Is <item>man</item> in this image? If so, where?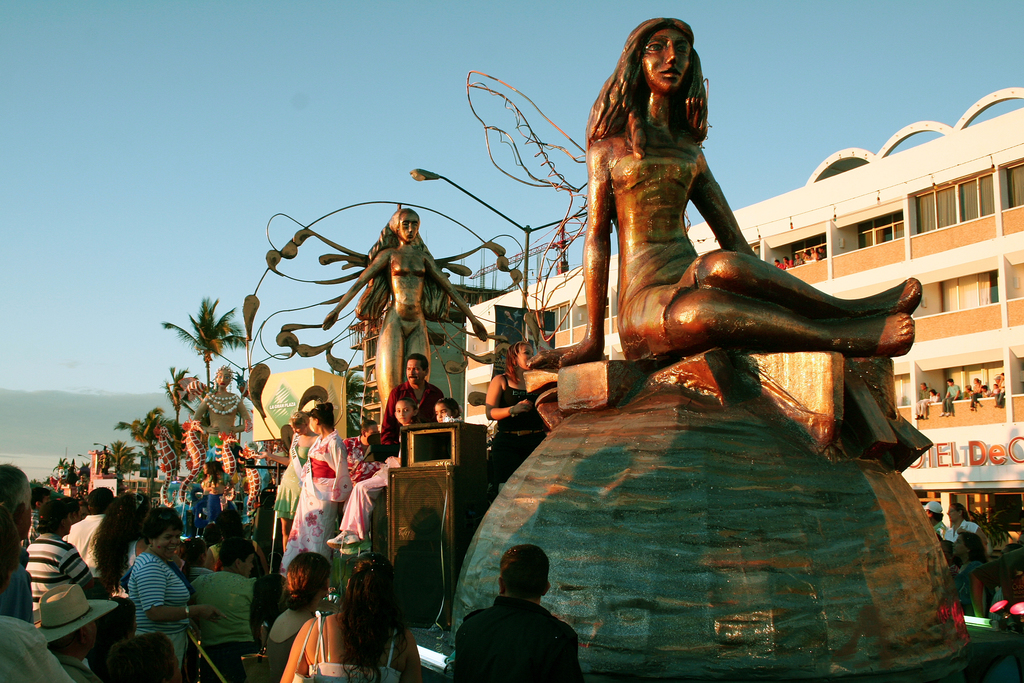
Yes, at 341:418:388:483.
